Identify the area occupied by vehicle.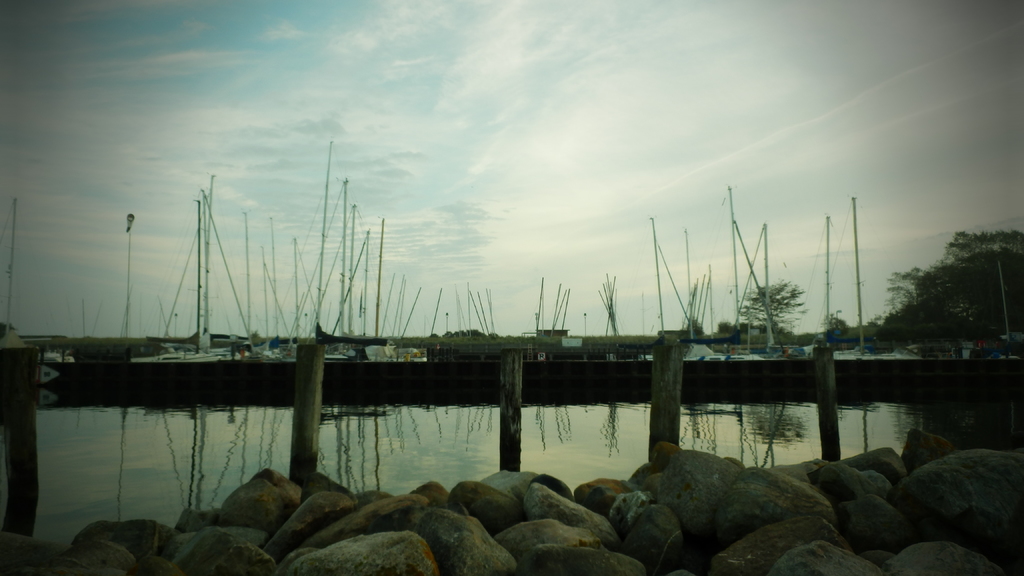
Area: <region>135, 189, 234, 364</region>.
